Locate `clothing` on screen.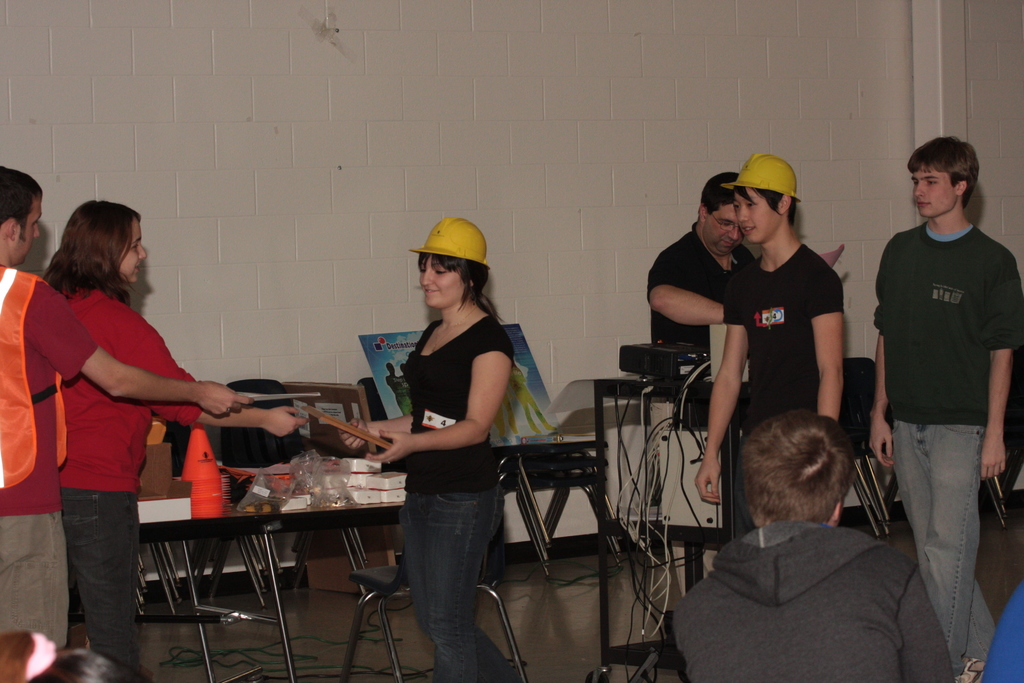
On screen at box=[646, 224, 751, 349].
